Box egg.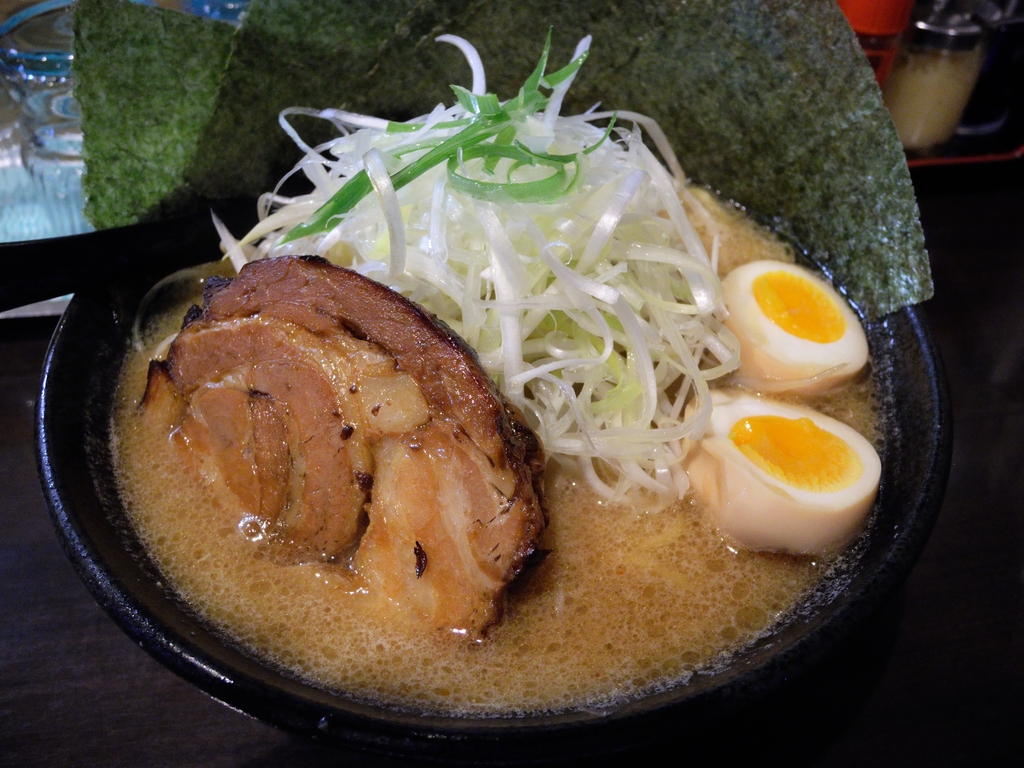
[722,260,872,394].
